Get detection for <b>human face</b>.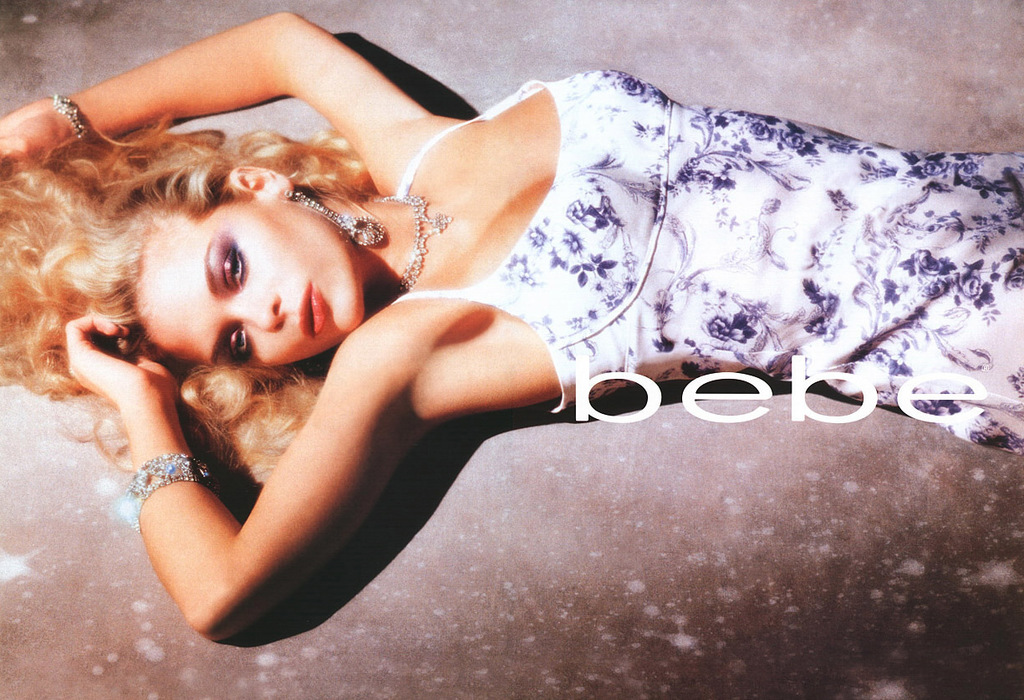
Detection: (133, 193, 370, 370).
